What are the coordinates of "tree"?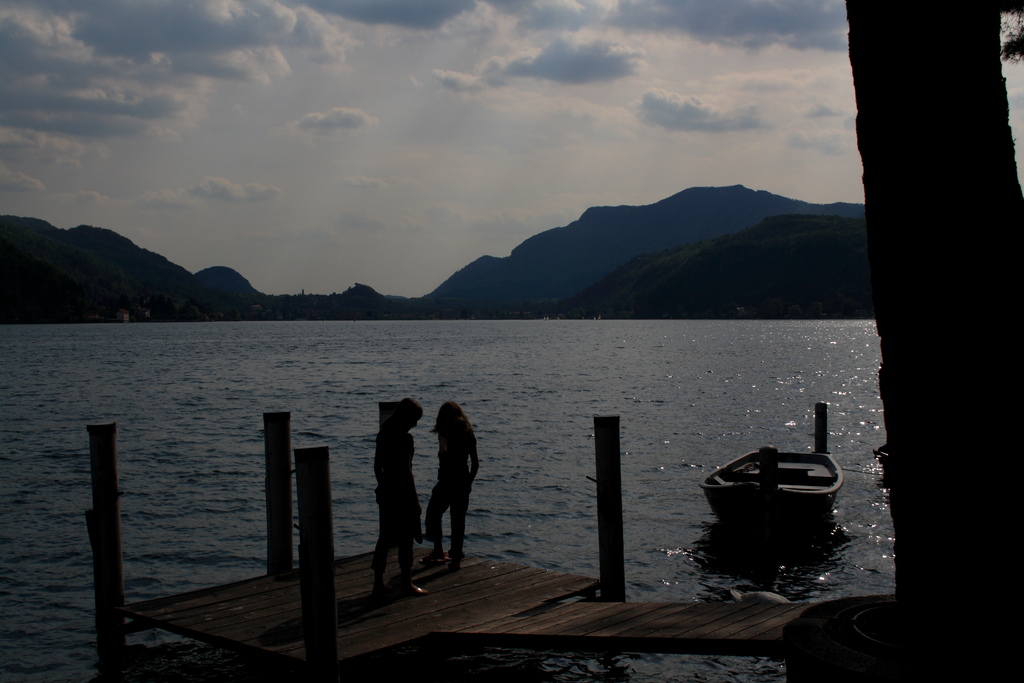
crop(837, 0, 1023, 598).
